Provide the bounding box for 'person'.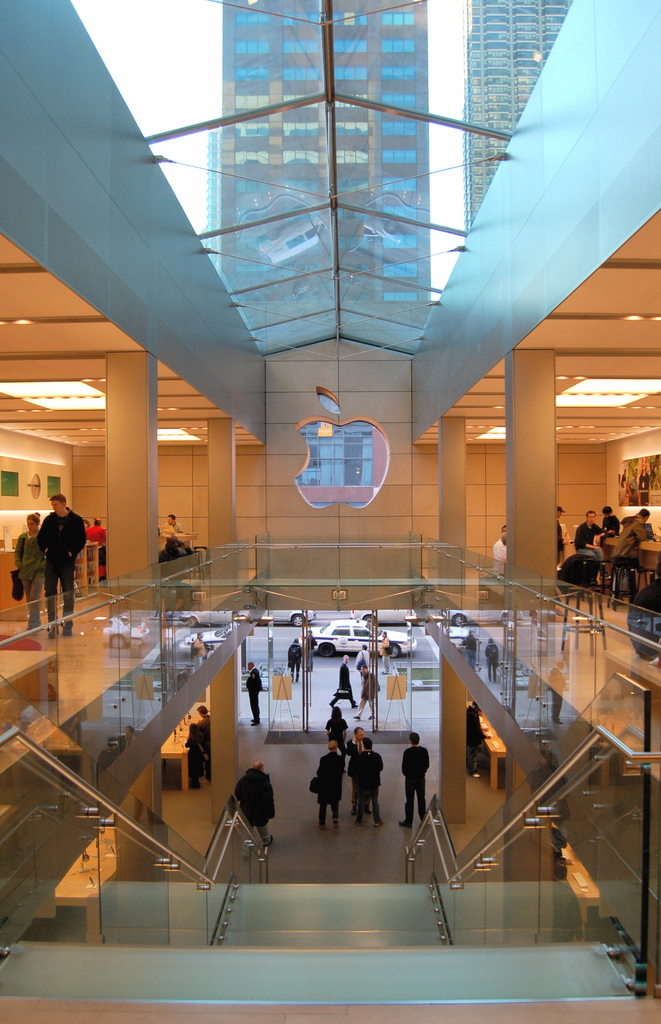
bbox(283, 639, 302, 679).
